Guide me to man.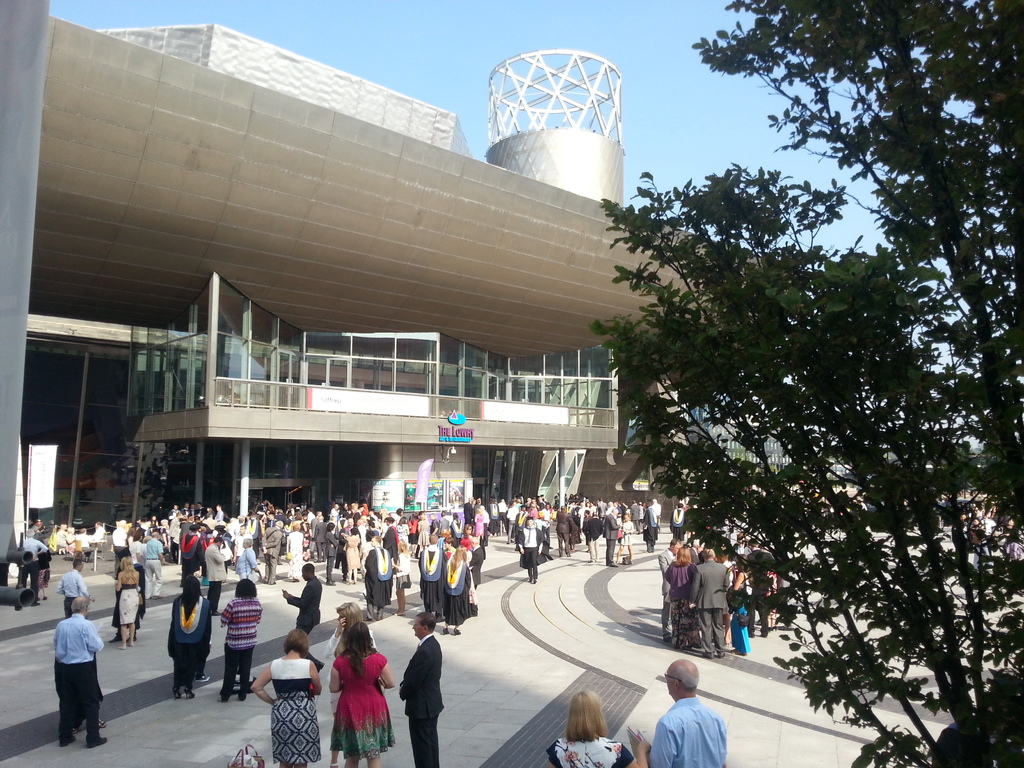
Guidance: pyautogui.locateOnScreen(239, 524, 244, 555).
